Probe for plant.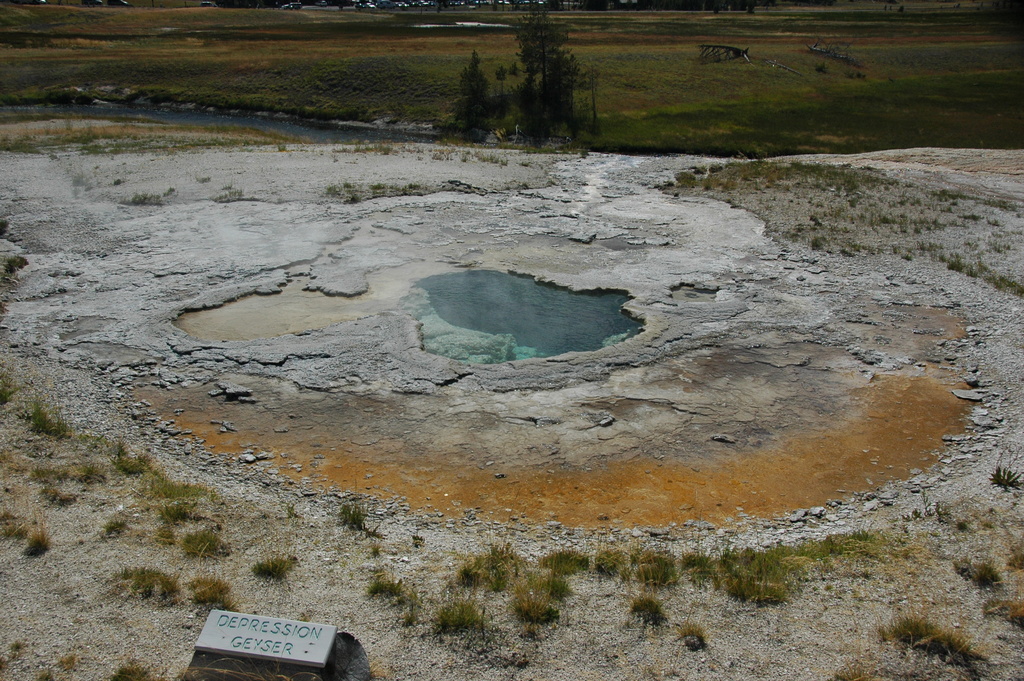
Probe result: select_region(186, 527, 230, 559).
